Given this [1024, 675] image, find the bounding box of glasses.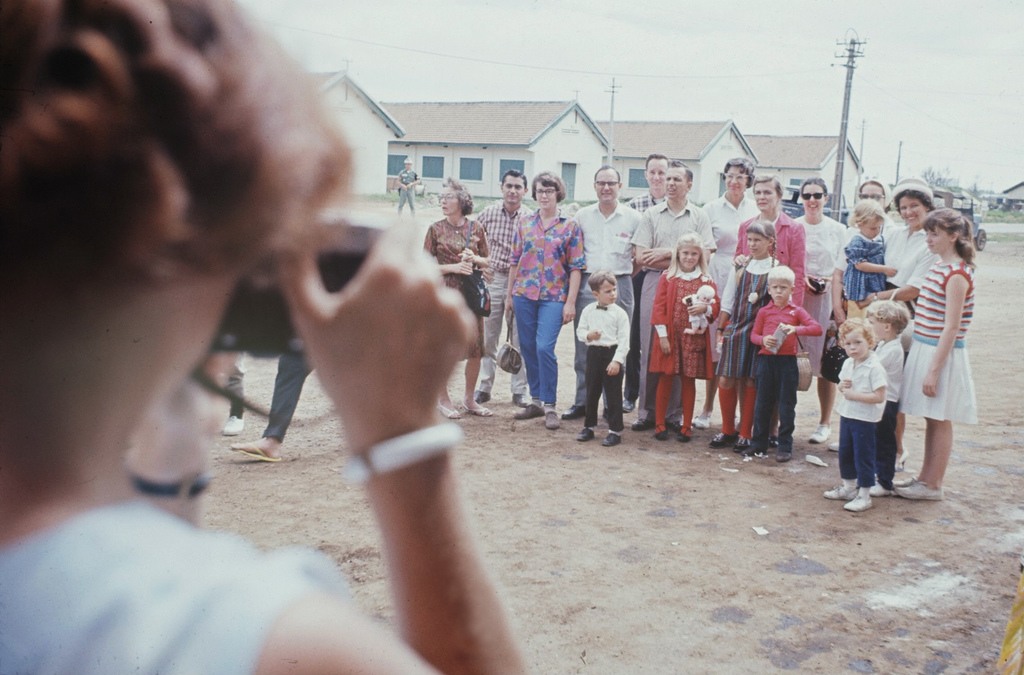
left=435, top=191, right=461, bottom=201.
